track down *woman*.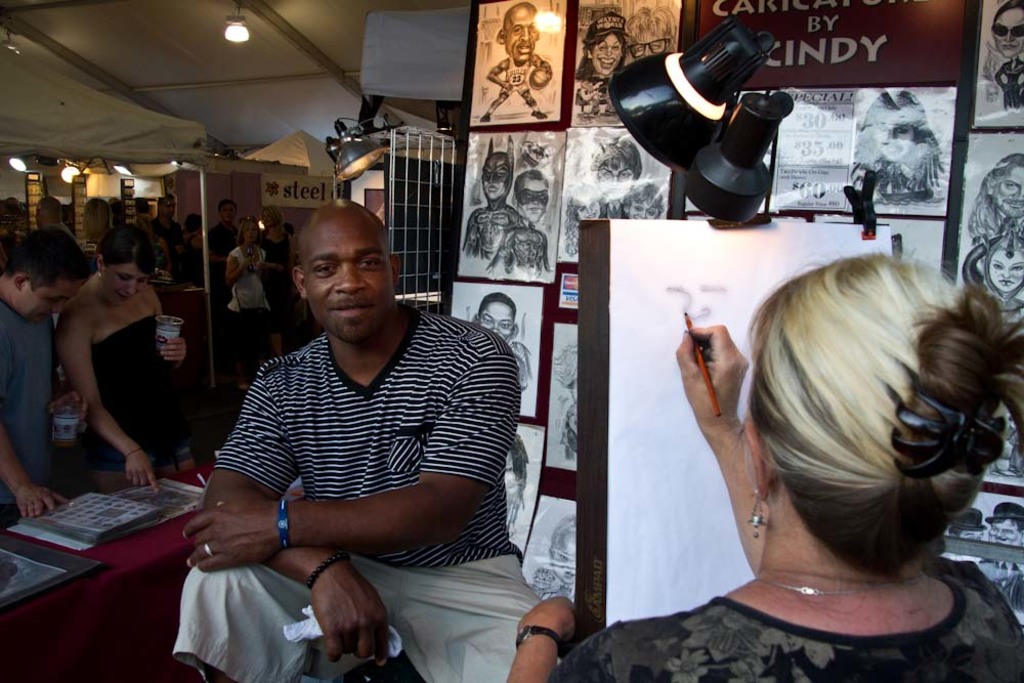
Tracked to Rect(989, 0, 1023, 113).
